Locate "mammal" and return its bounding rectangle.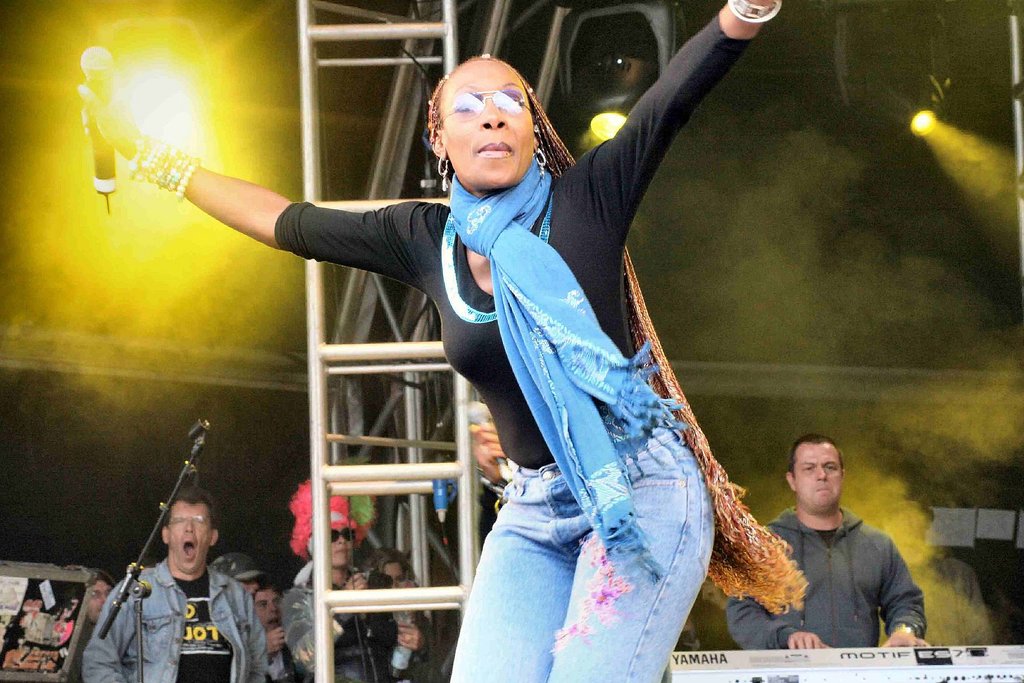
box=[73, 0, 811, 682].
